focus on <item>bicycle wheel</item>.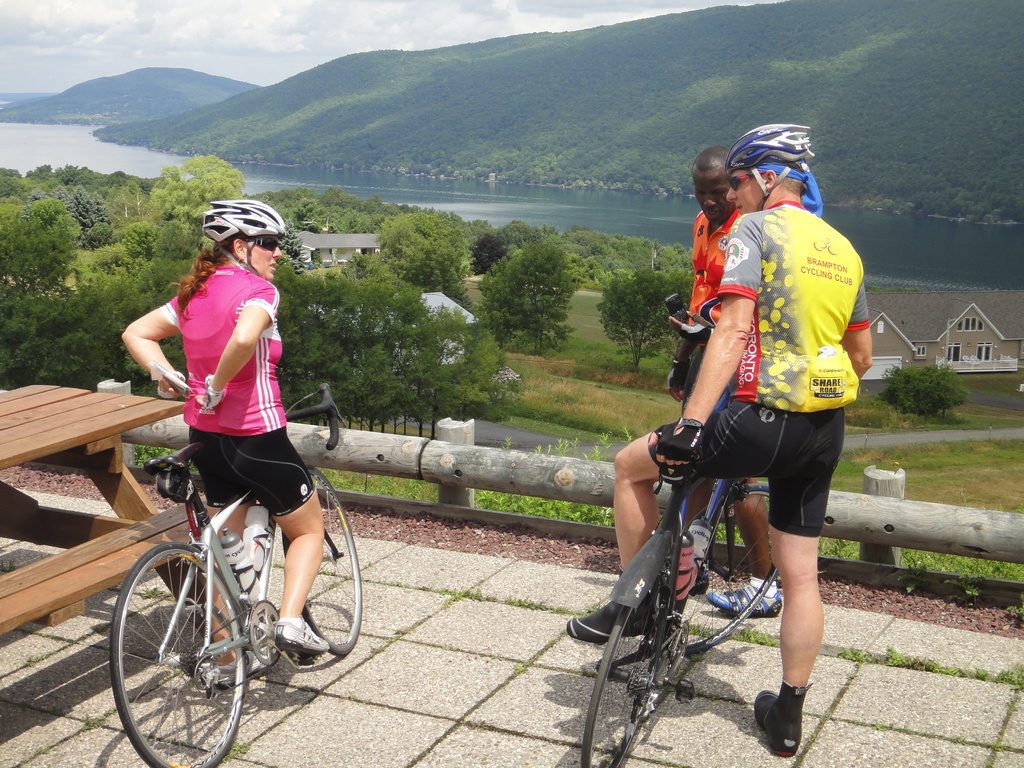
Focused at region(673, 481, 783, 666).
